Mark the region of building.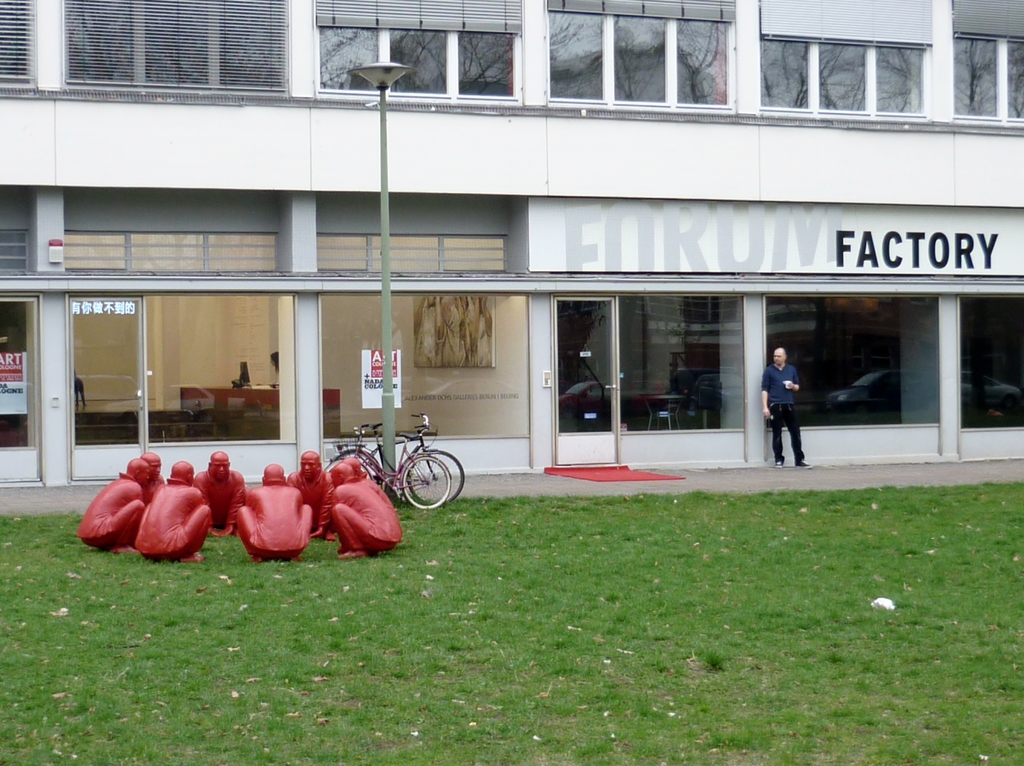
Region: 0, 0, 1023, 480.
